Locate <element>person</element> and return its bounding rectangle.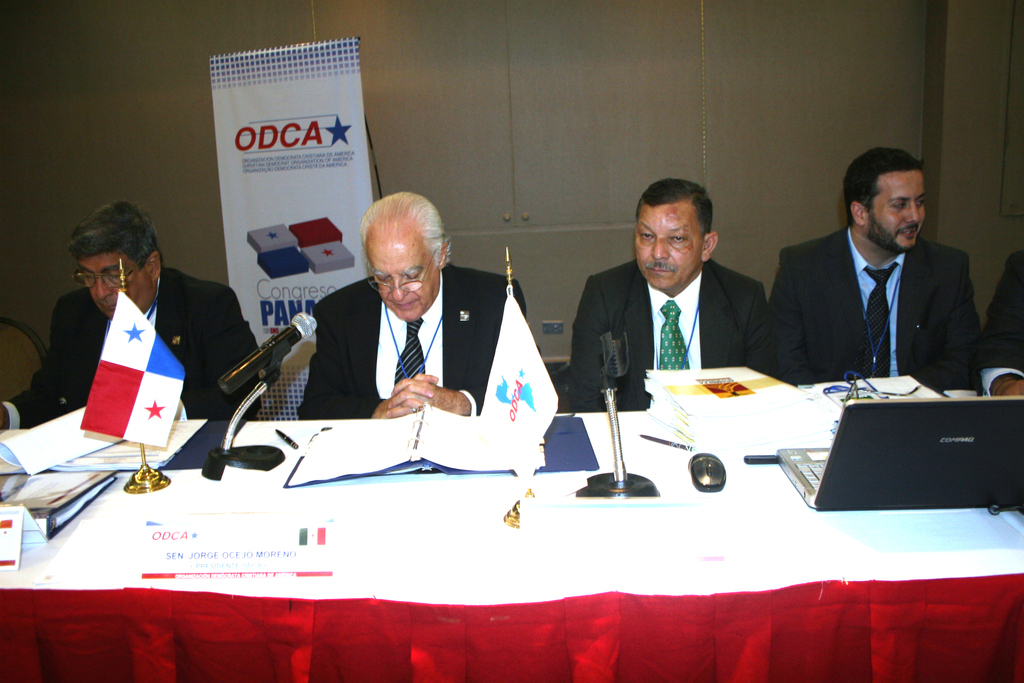
BBox(295, 189, 527, 420).
